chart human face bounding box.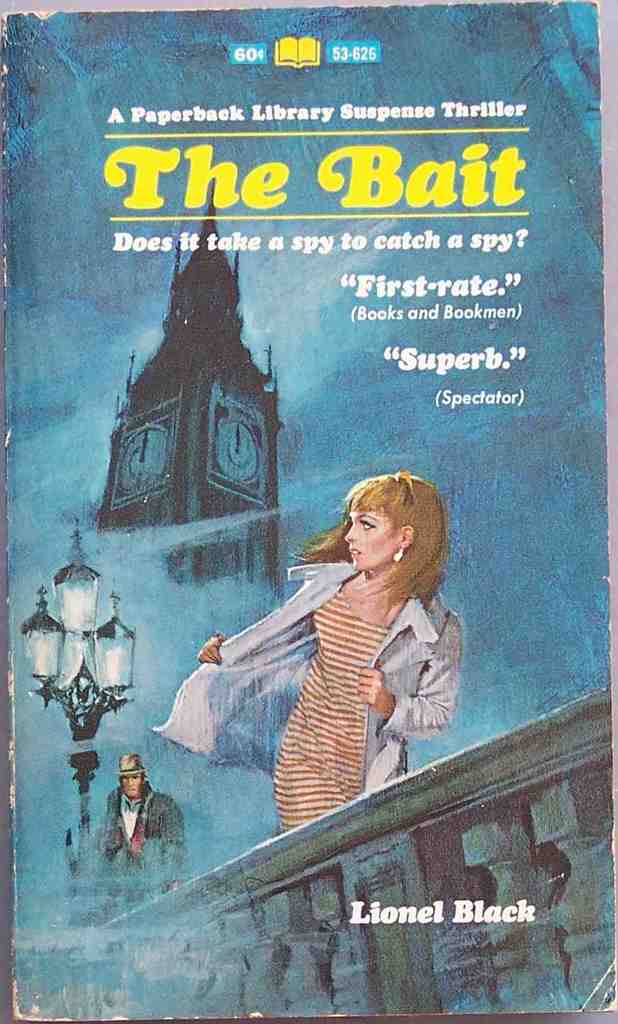
Charted: locate(346, 505, 397, 564).
